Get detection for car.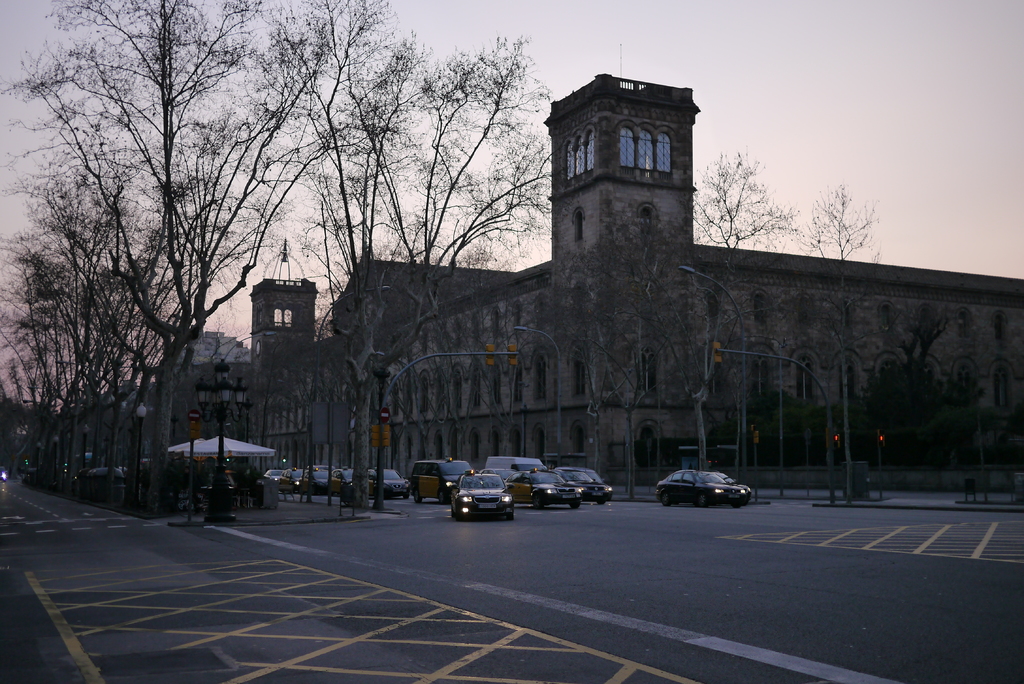
Detection: 409 457 479 494.
